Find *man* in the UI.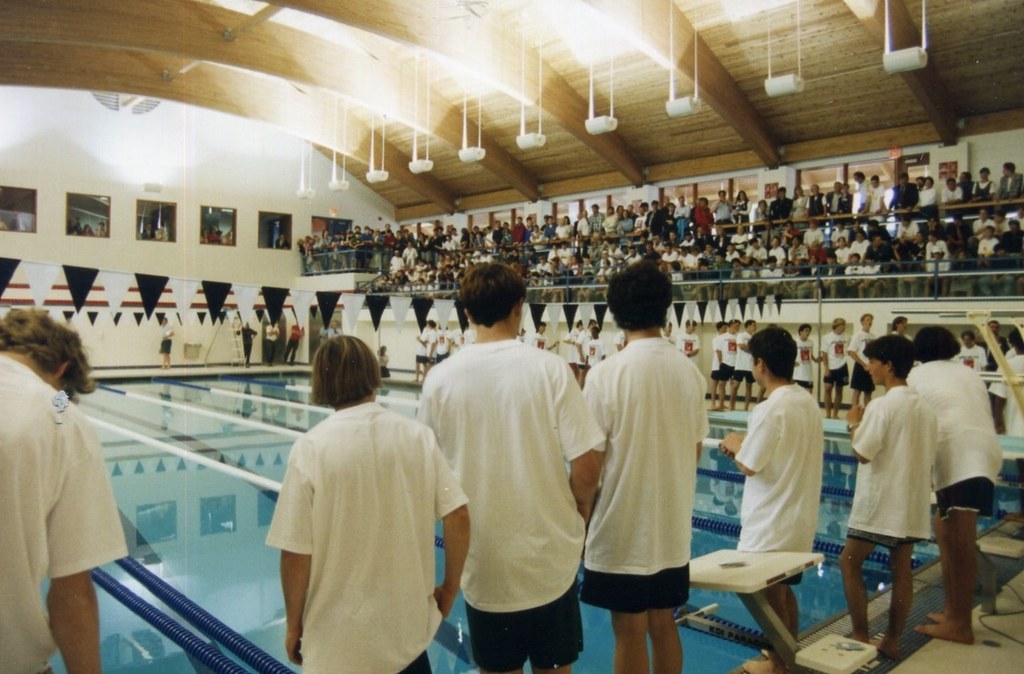
UI element at [x1=1000, y1=217, x2=1023, y2=263].
